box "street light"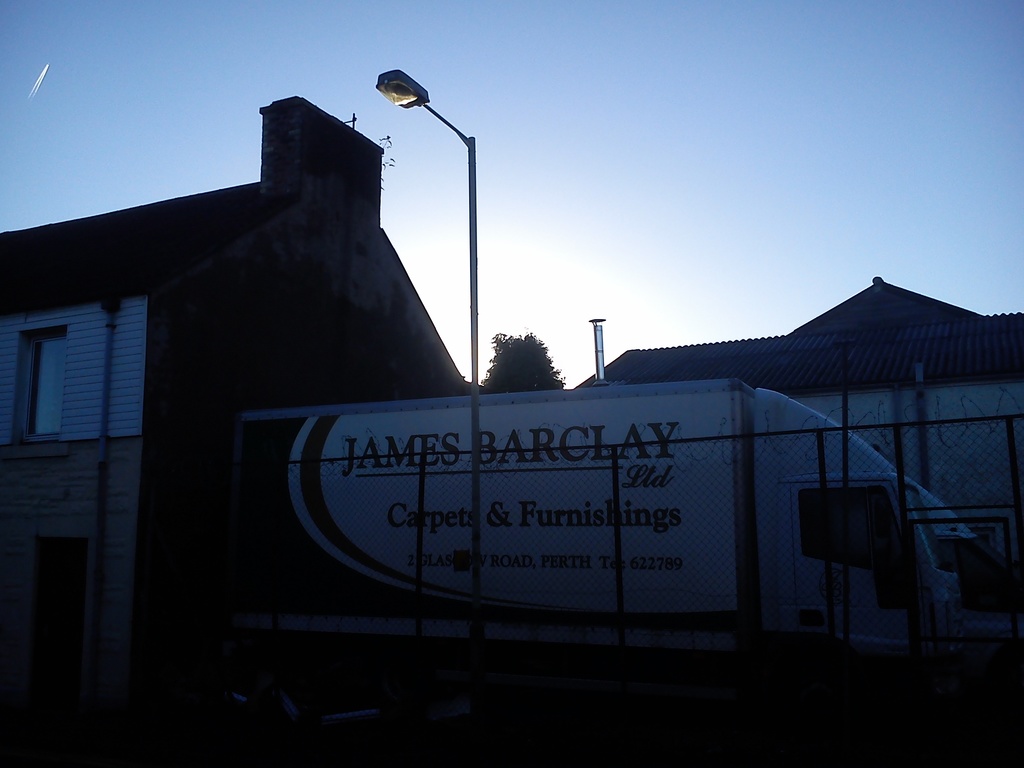
376:68:483:685
